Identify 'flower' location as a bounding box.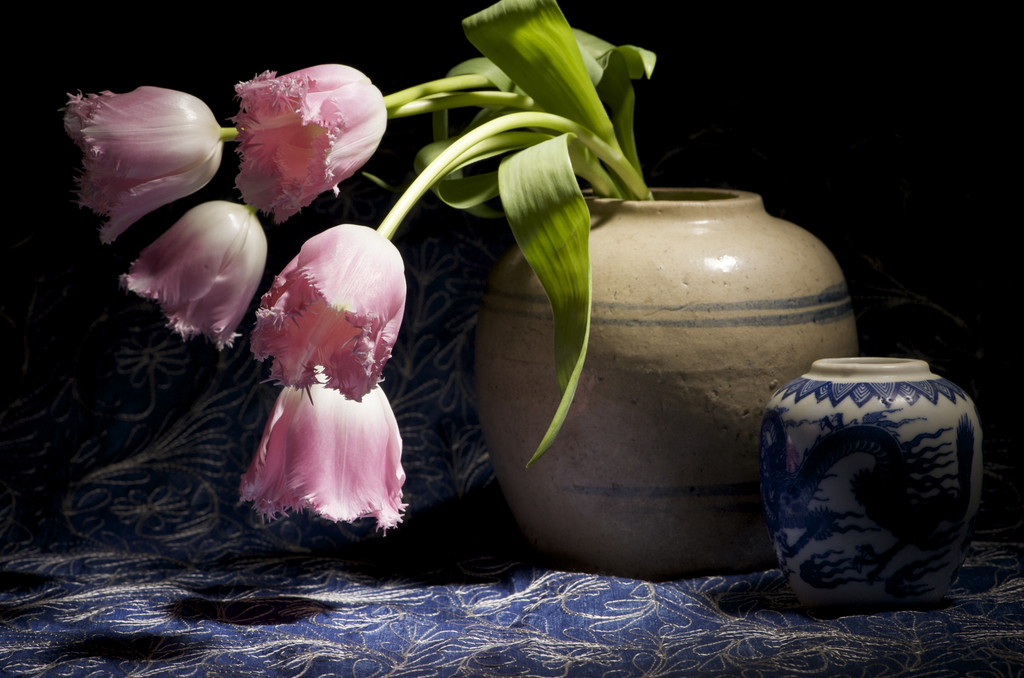
(195, 55, 382, 223).
